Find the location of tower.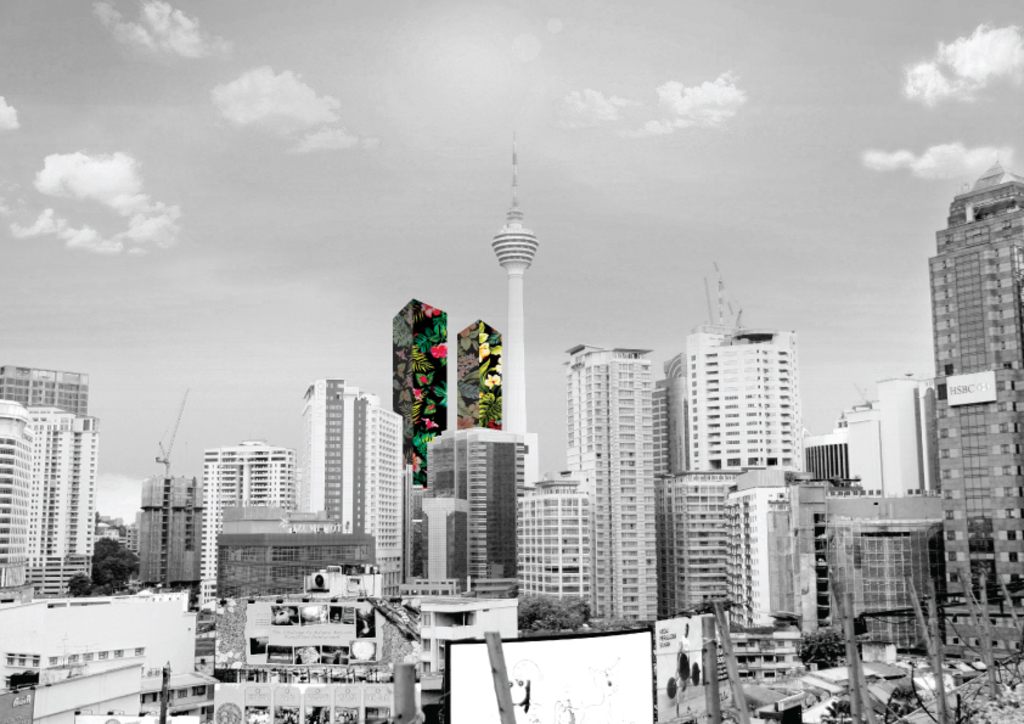
Location: select_region(412, 415, 521, 595).
